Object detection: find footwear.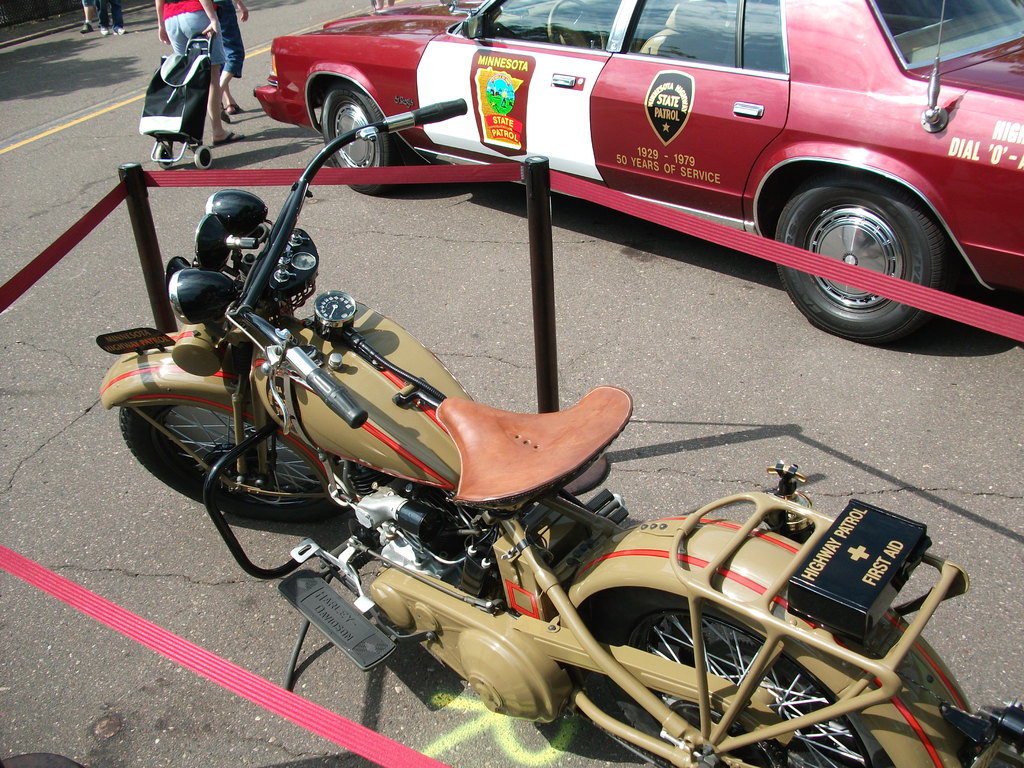
box=[79, 22, 95, 33].
